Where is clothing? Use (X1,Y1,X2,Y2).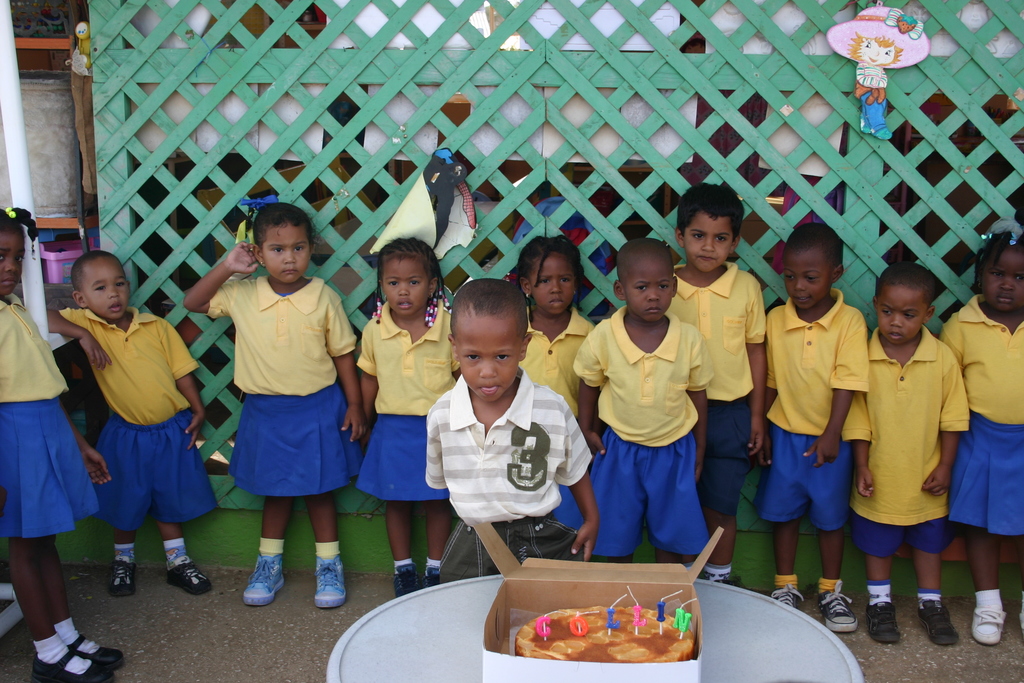
(0,298,71,402).
